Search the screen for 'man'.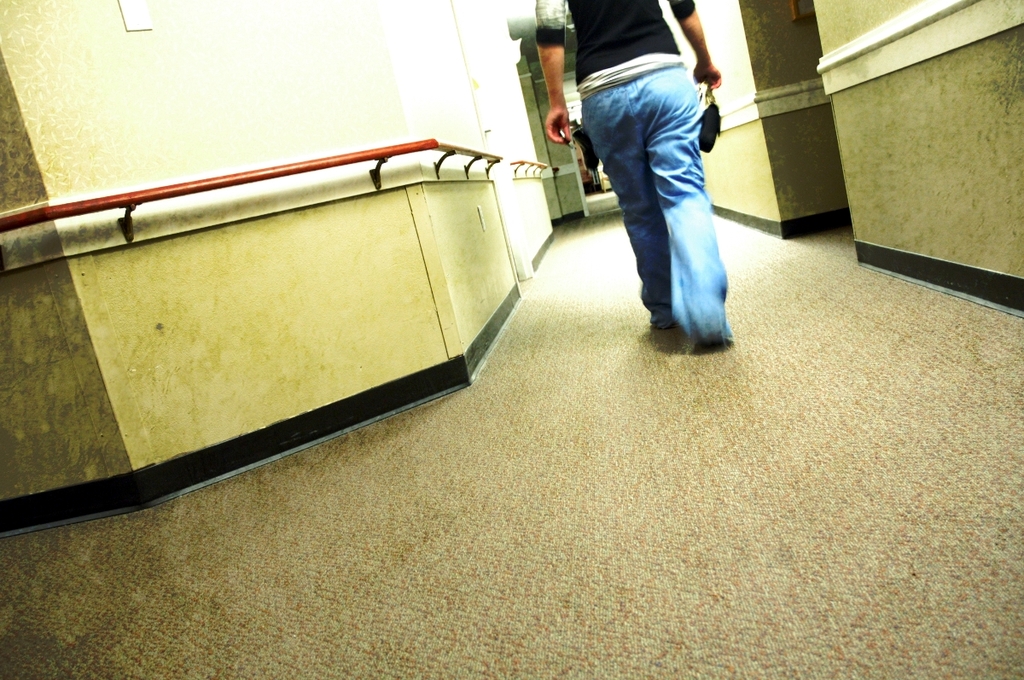
Found at [x1=551, y1=0, x2=755, y2=362].
